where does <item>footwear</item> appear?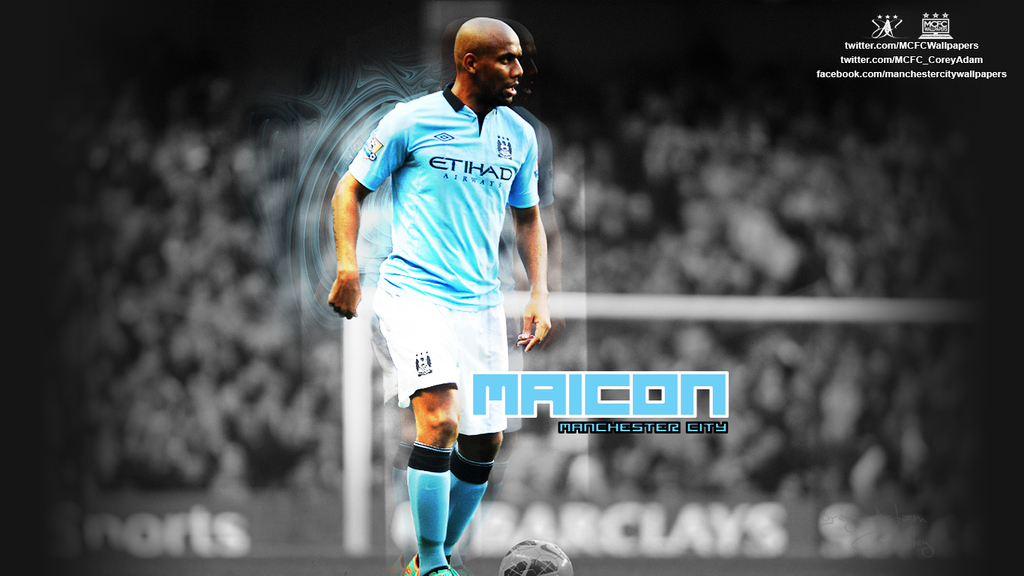
Appears at region(401, 555, 421, 575).
